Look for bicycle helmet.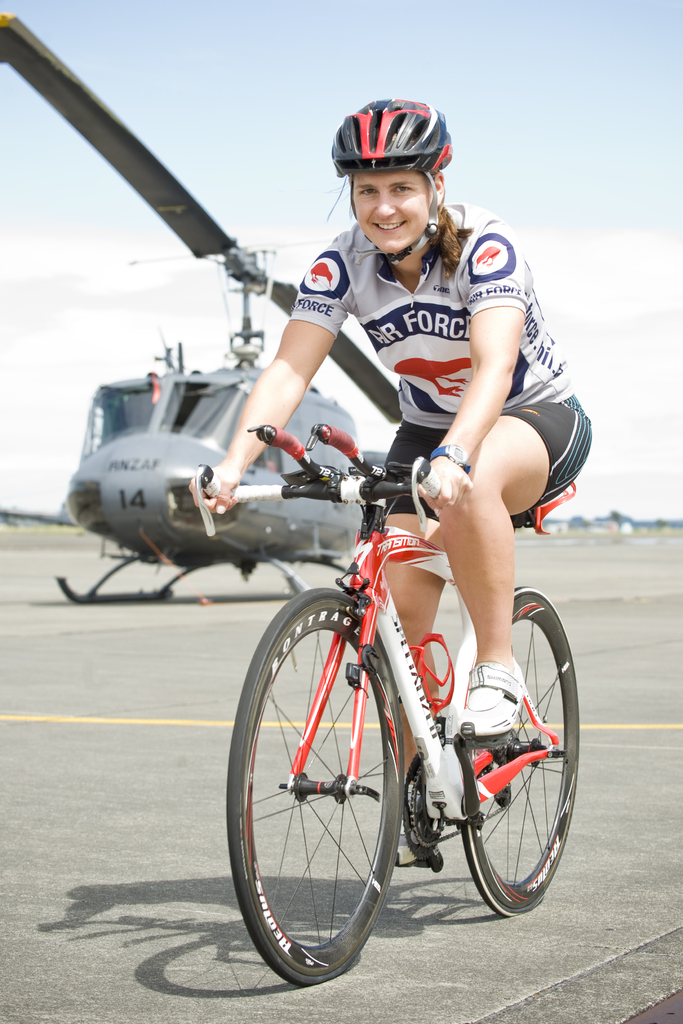
Found: <box>327,92,447,178</box>.
